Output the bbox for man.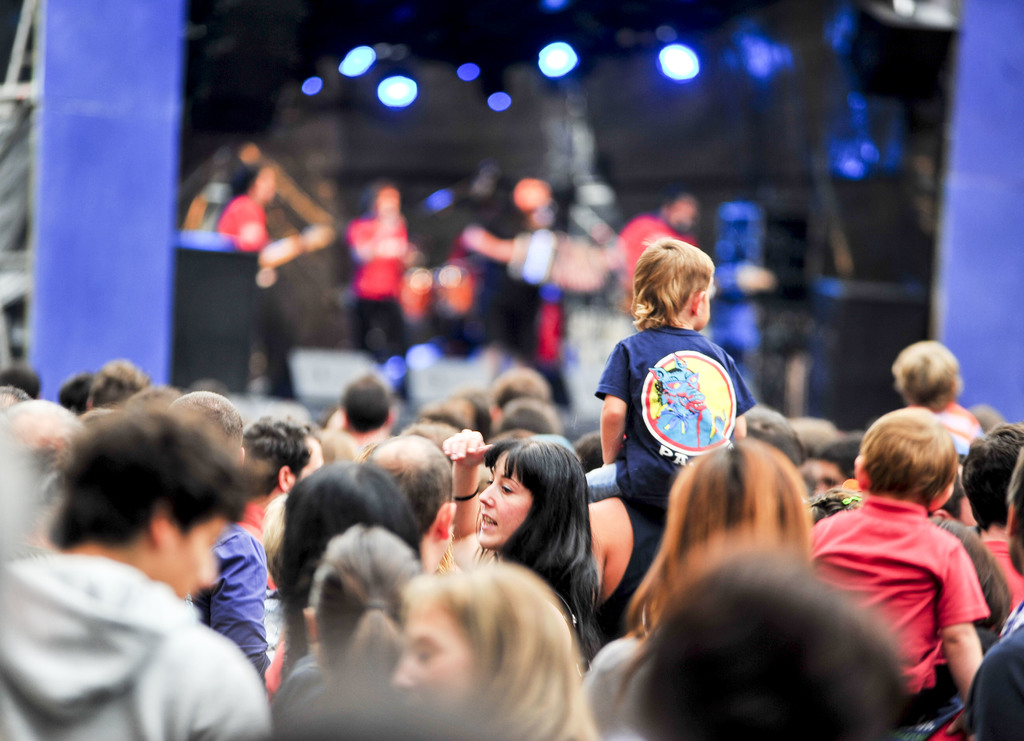
detection(19, 443, 275, 737).
